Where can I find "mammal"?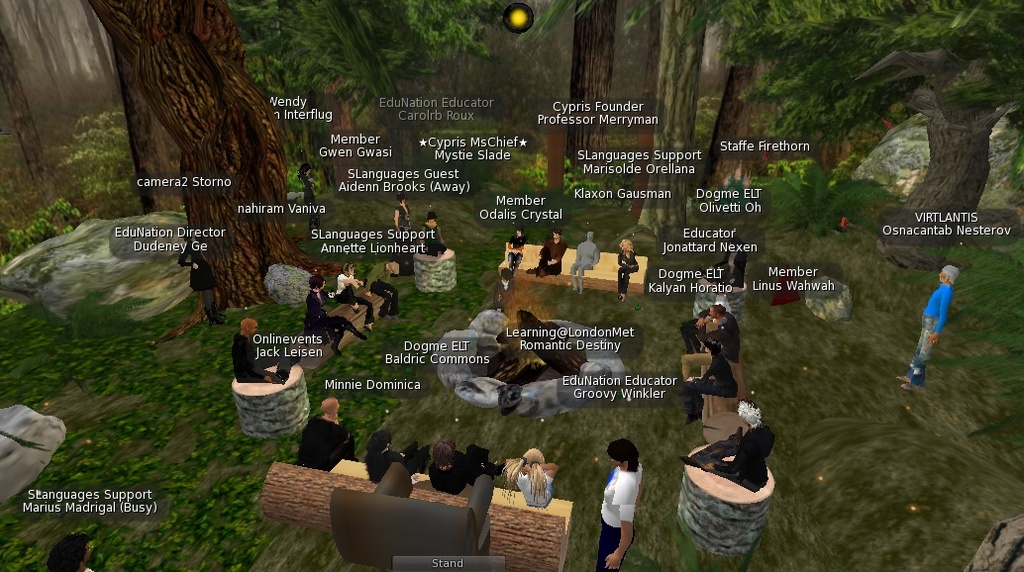
You can find it at bbox(428, 436, 495, 495).
